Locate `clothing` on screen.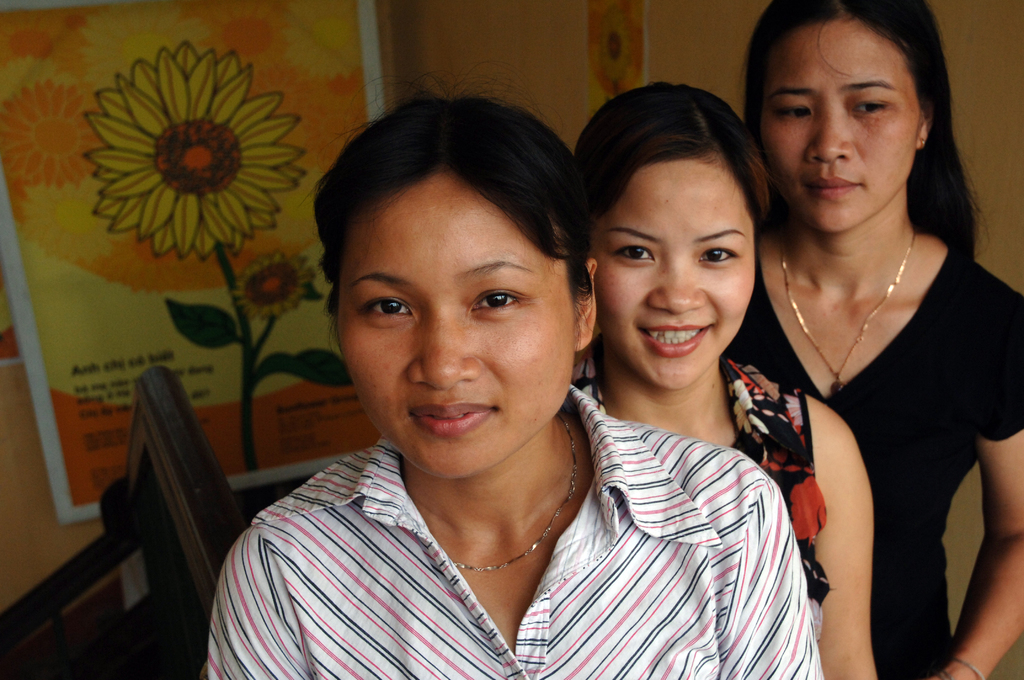
On screen at x1=206 y1=383 x2=826 y2=679.
